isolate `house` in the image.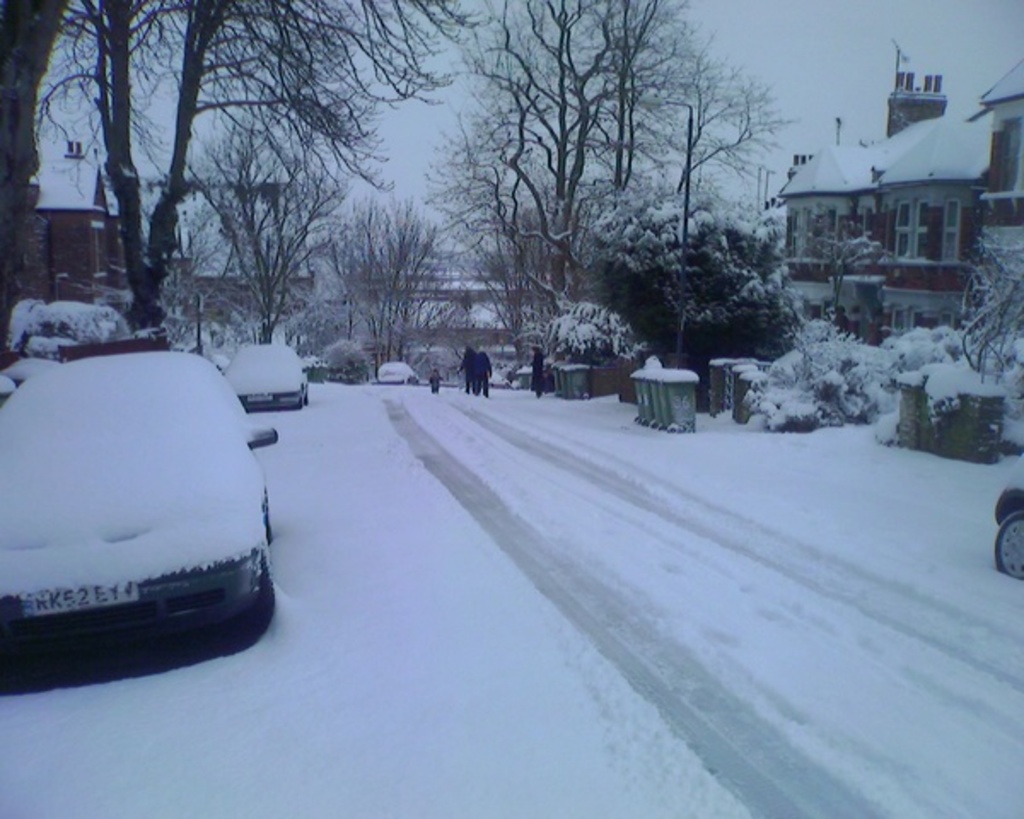
Isolated region: 780:56:1022:350.
